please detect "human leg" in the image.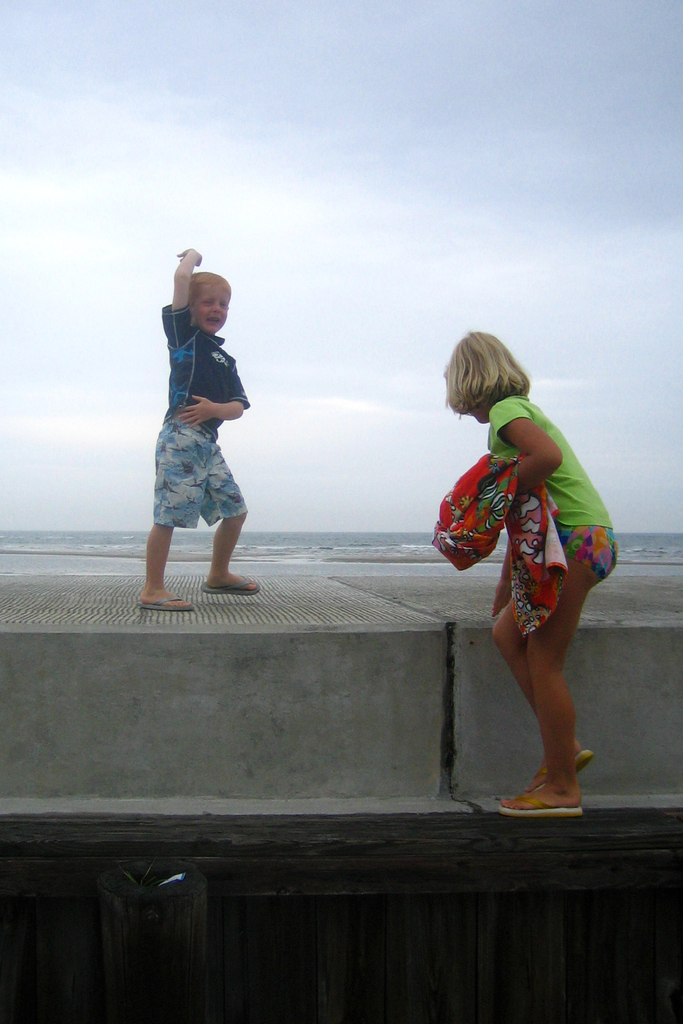
x1=208 y1=517 x2=259 y2=601.
